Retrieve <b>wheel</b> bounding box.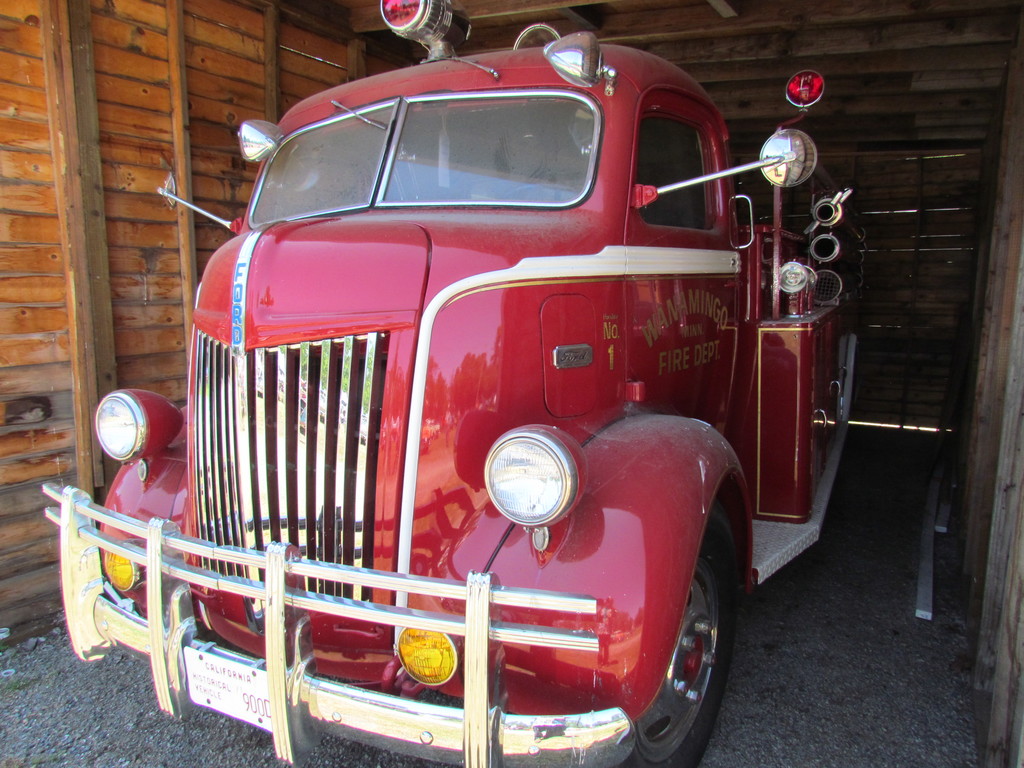
Bounding box: (x1=504, y1=177, x2=584, y2=204).
